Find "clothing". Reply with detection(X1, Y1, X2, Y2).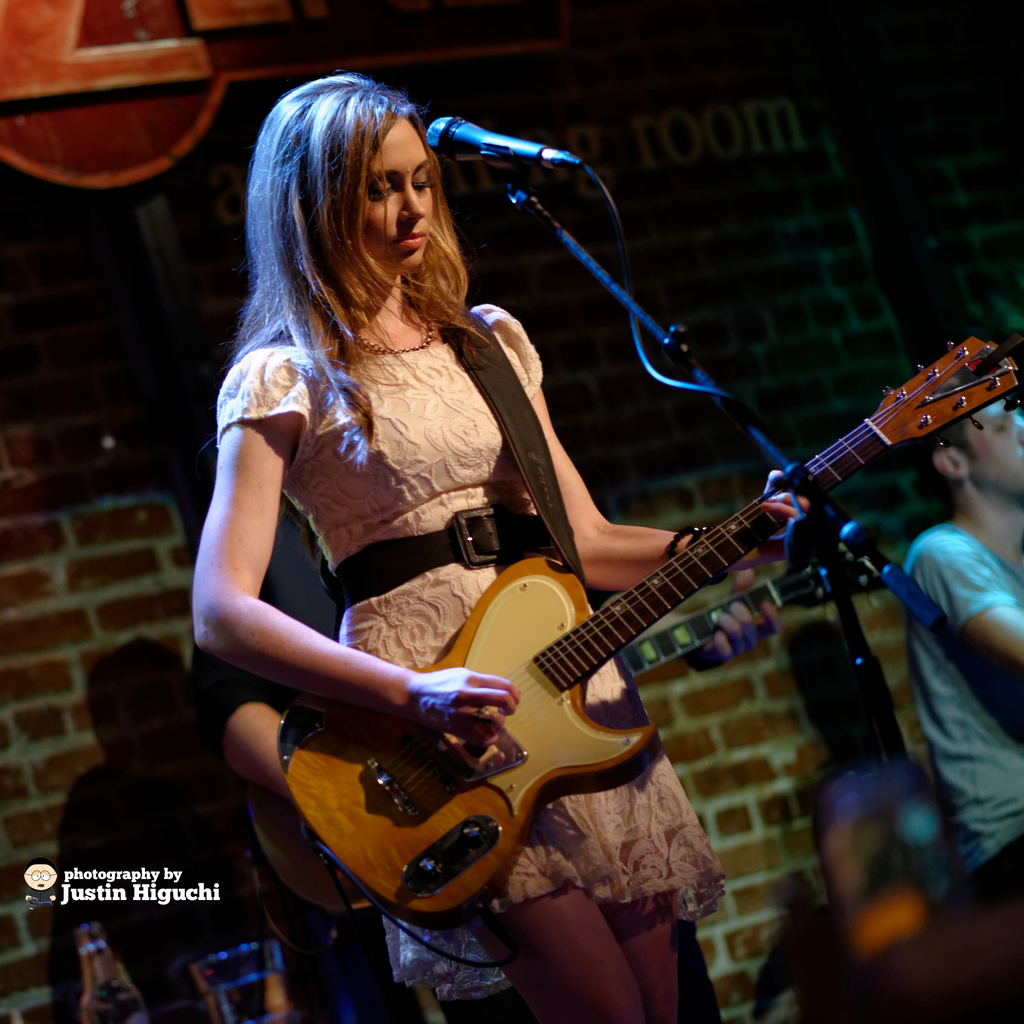
detection(218, 304, 722, 1000).
